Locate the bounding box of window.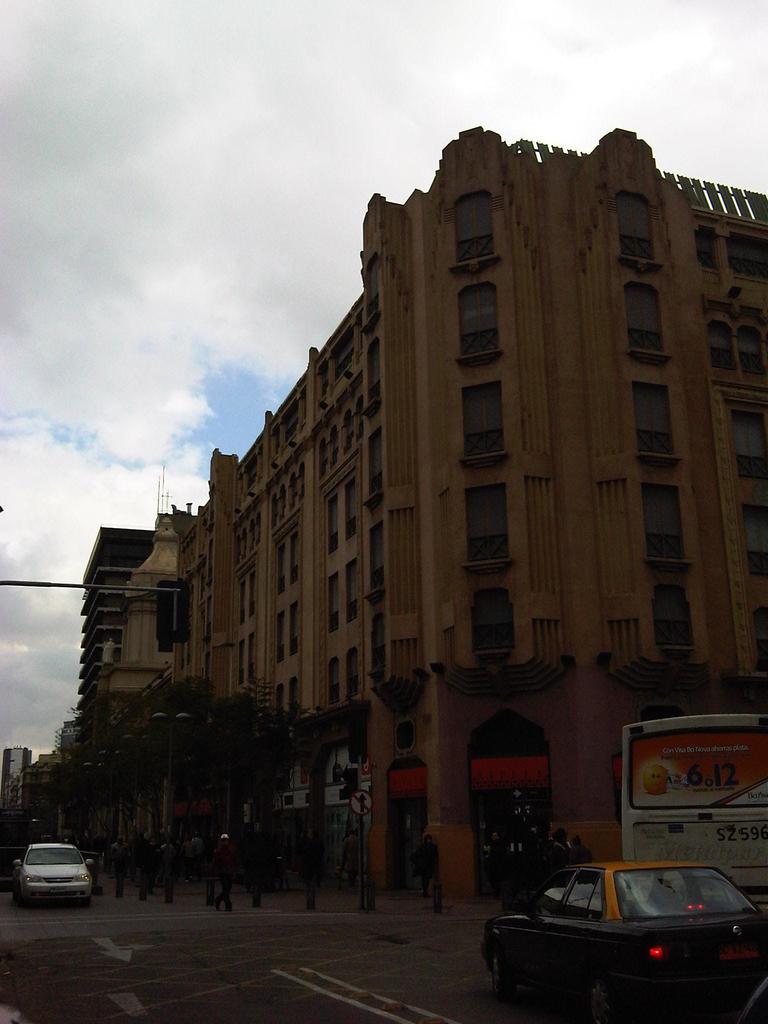
Bounding box: <region>339, 413, 355, 456</region>.
